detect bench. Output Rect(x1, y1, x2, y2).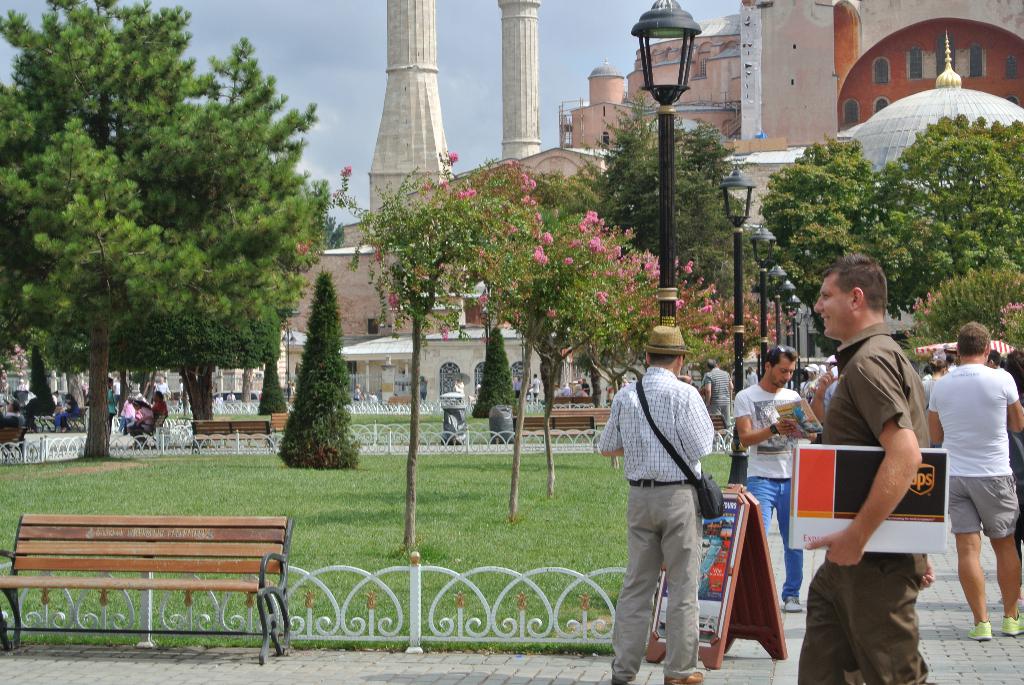
Rect(510, 417, 595, 437).
